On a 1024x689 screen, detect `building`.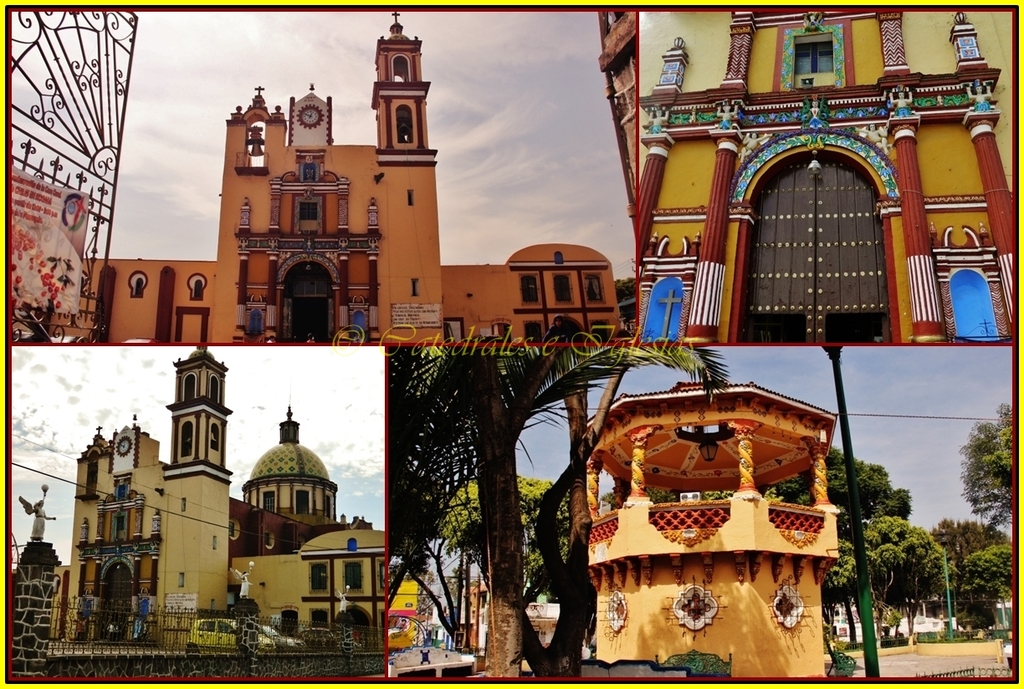
Rect(11, 12, 624, 341).
